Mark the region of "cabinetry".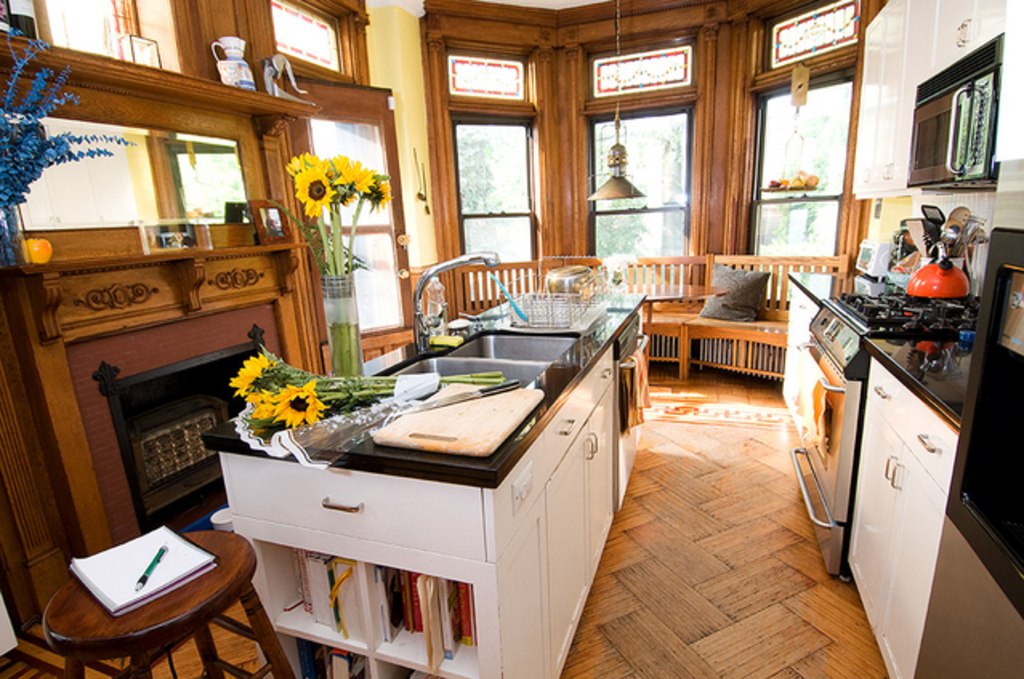
Region: (788,258,976,677).
